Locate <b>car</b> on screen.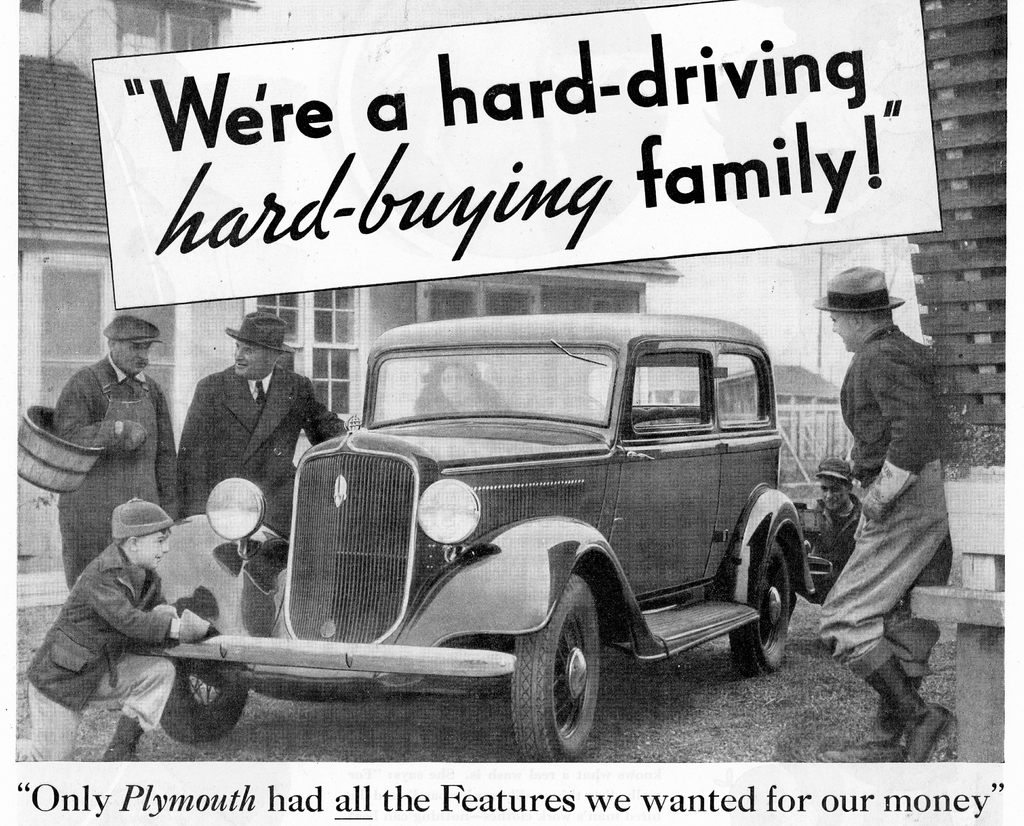
On screen at pyautogui.locateOnScreen(136, 305, 819, 753).
